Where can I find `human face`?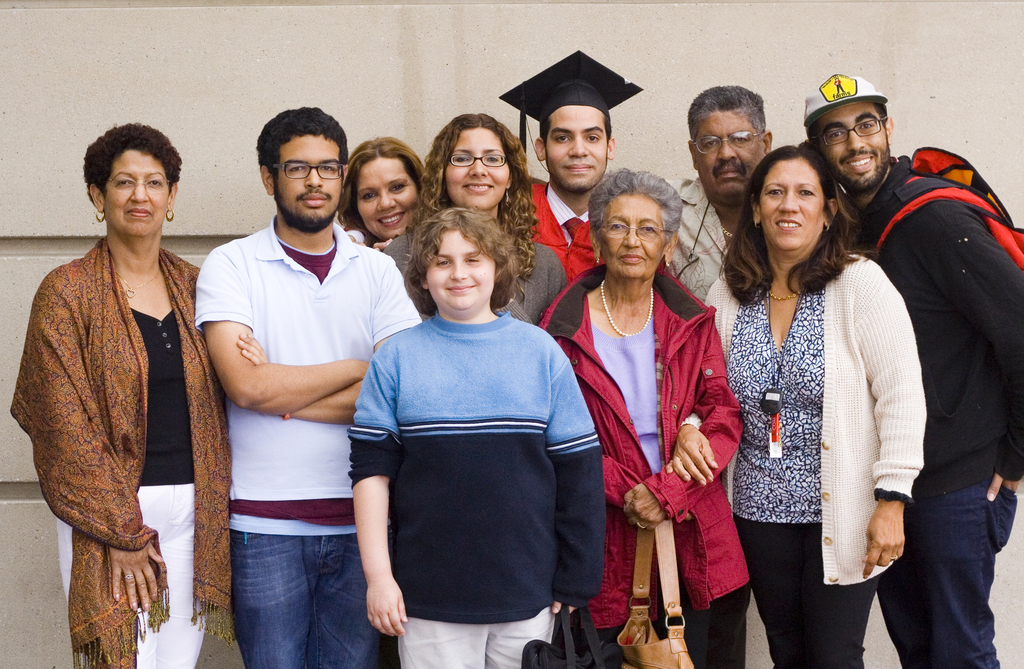
You can find it at [551,106,605,186].
